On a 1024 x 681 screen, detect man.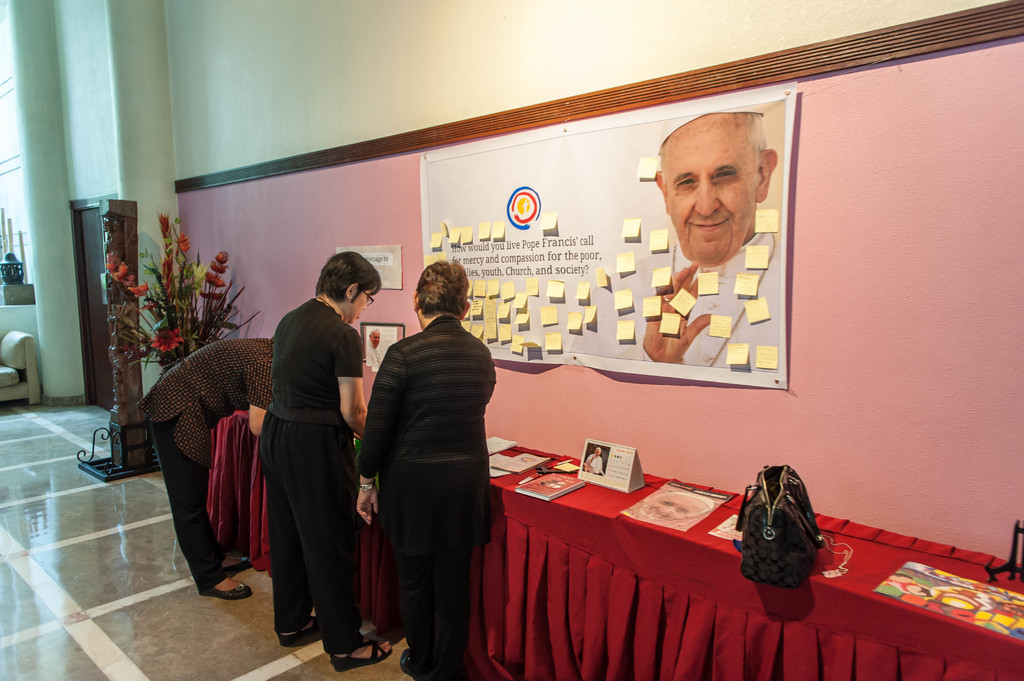
detection(627, 125, 818, 361).
